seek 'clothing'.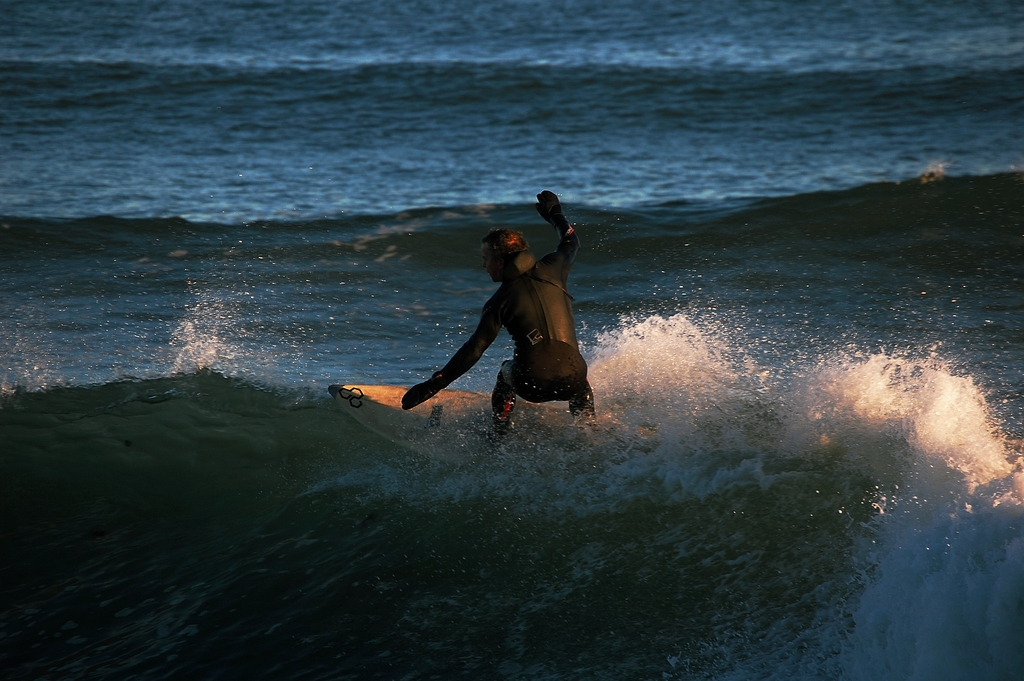
x1=408, y1=231, x2=595, y2=422.
